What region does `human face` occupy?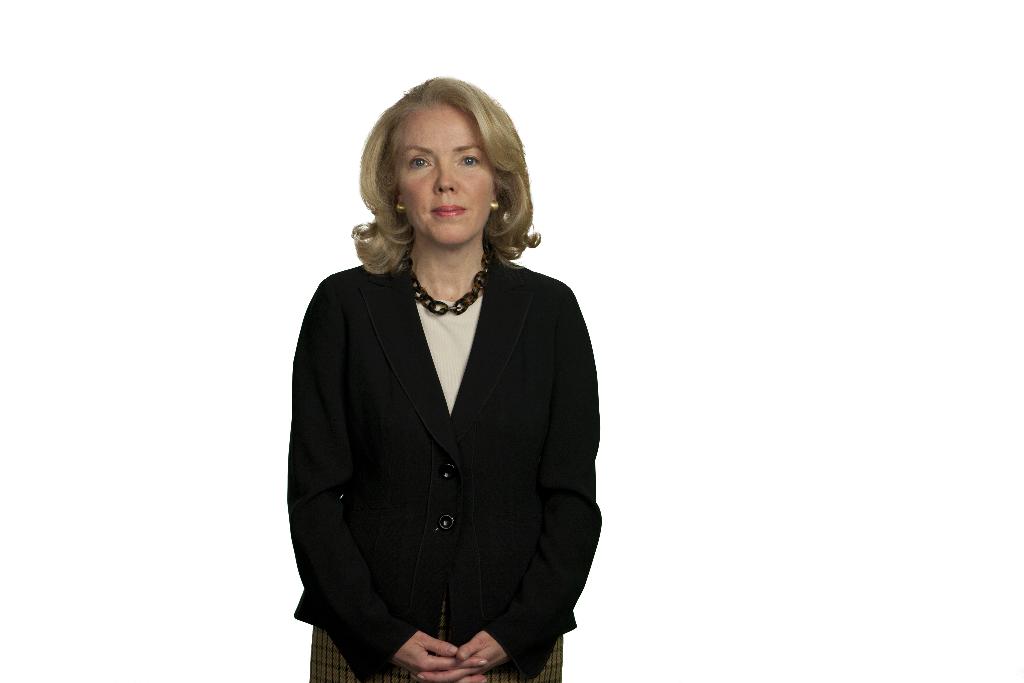
{"left": 391, "top": 108, "right": 503, "bottom": 249}.
